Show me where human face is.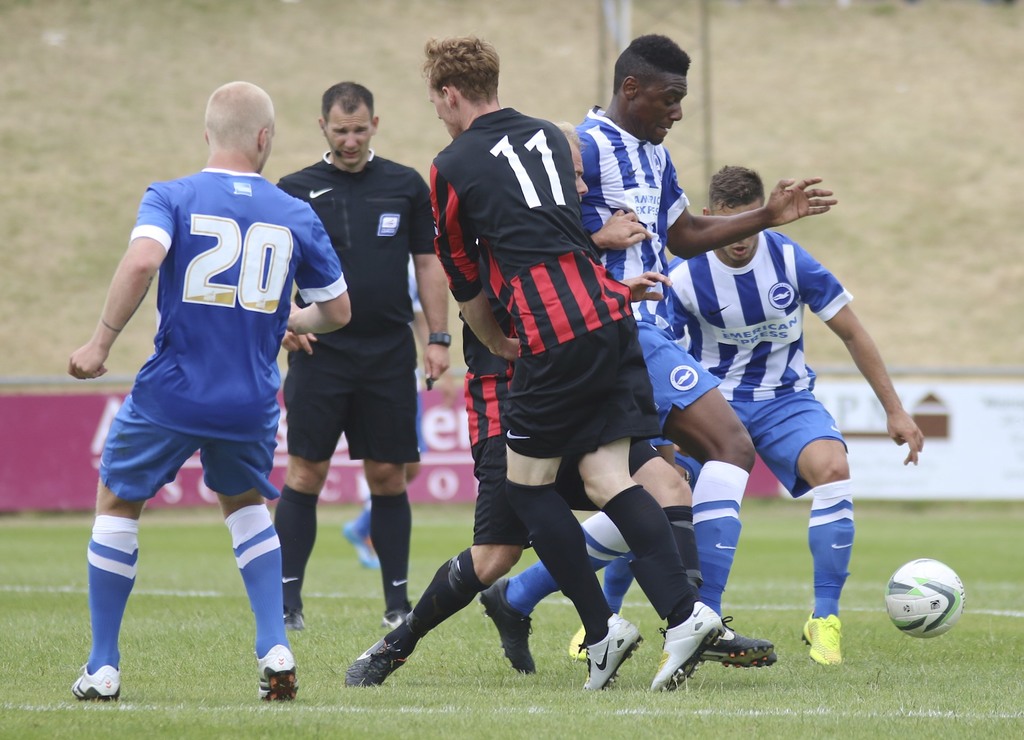
human face is at bbox=[632, 74, 687, 147].
